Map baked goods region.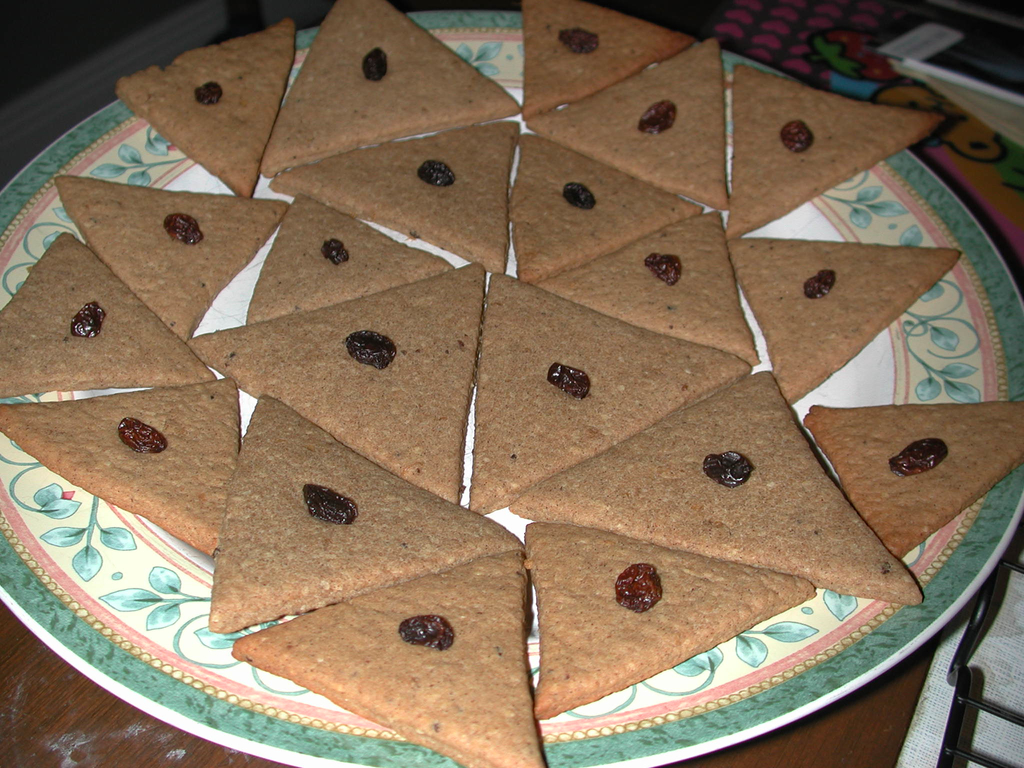
Mapped to [241,198,452,324].
